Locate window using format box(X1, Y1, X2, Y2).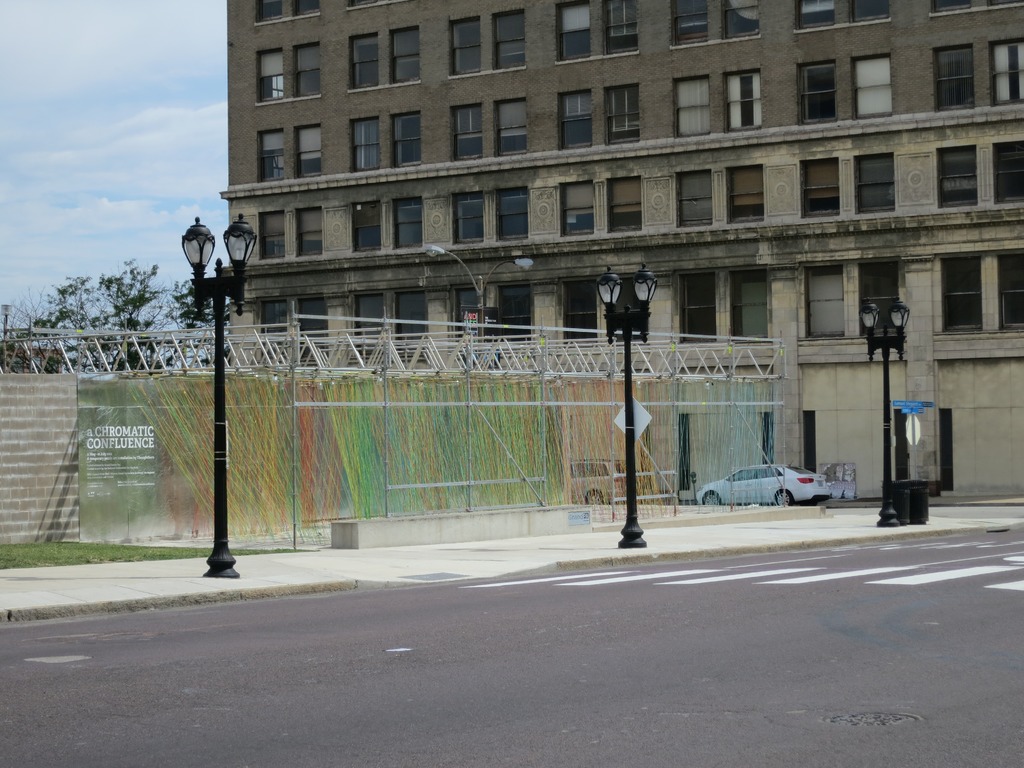
box(291, 42, 321, 100).
